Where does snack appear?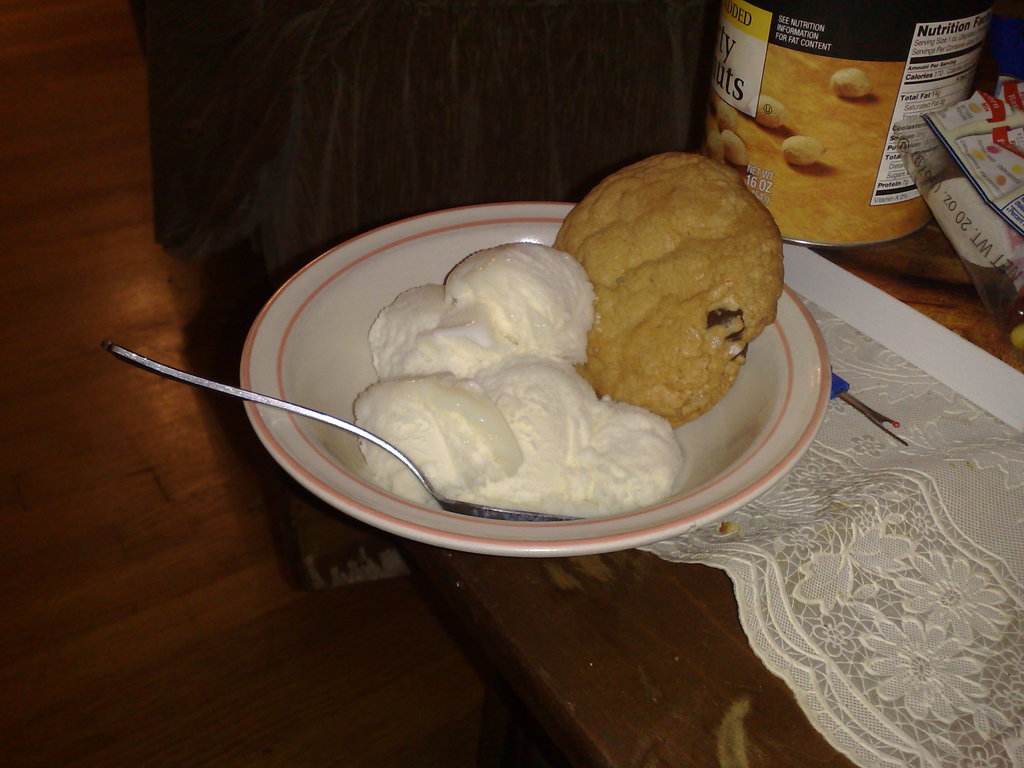
Appears at detection(547, 147, 780, 431).
